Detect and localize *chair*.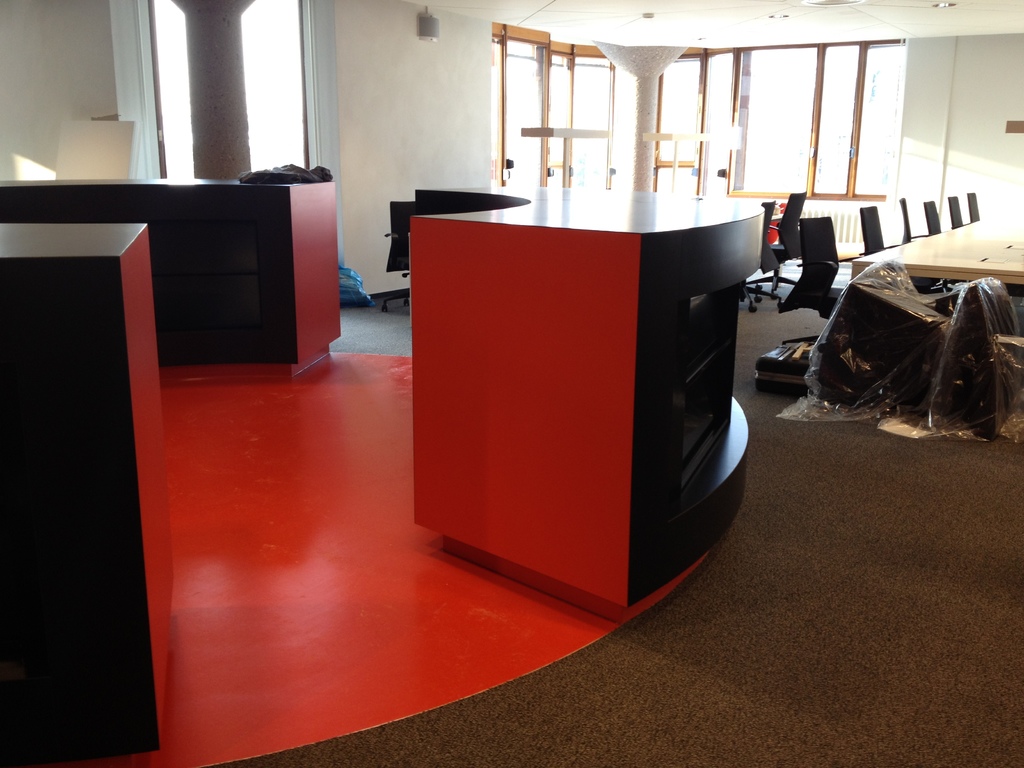
Localized at {"left": 758, "top": 212, "right": 837, "bottom": 376}.
